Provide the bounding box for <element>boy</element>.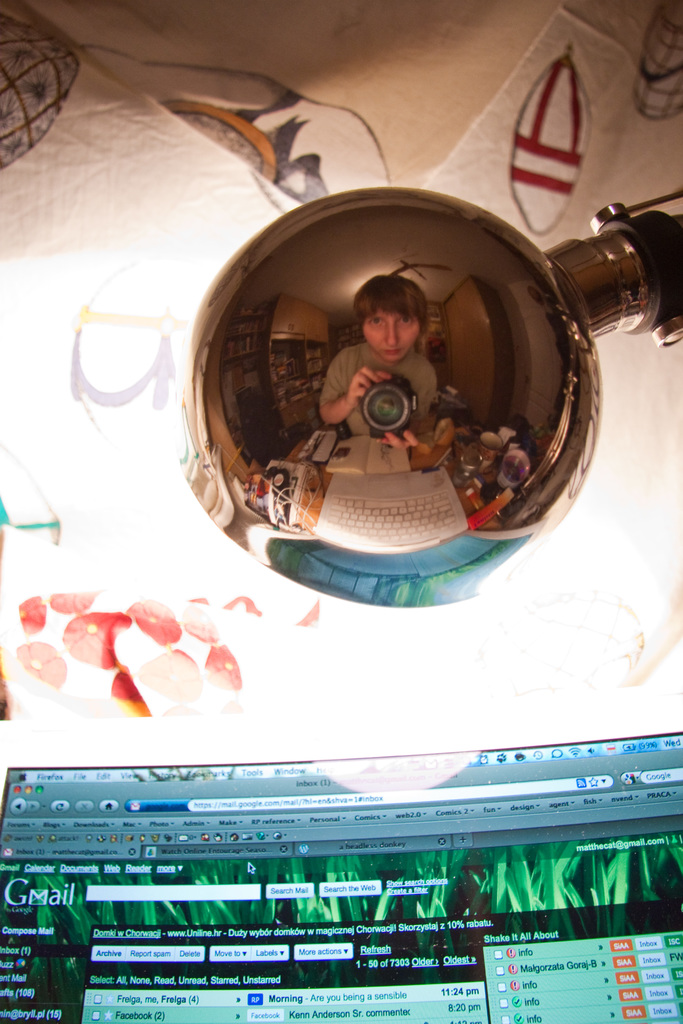
bbox=[317, 275, 438, 450].
